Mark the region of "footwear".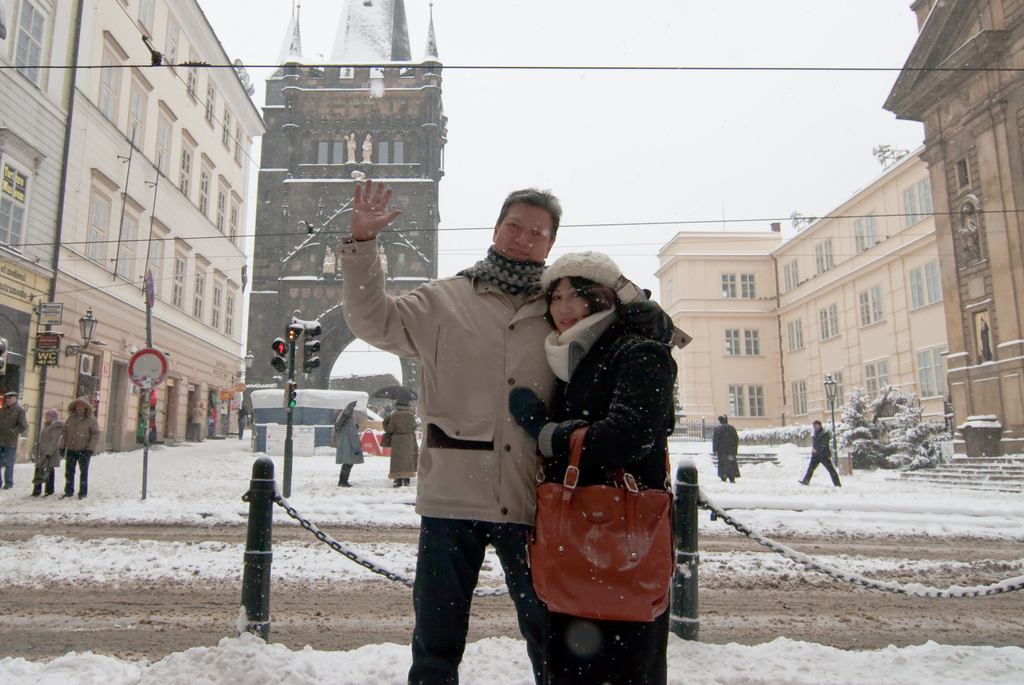
Region: 800 477 811 484.
